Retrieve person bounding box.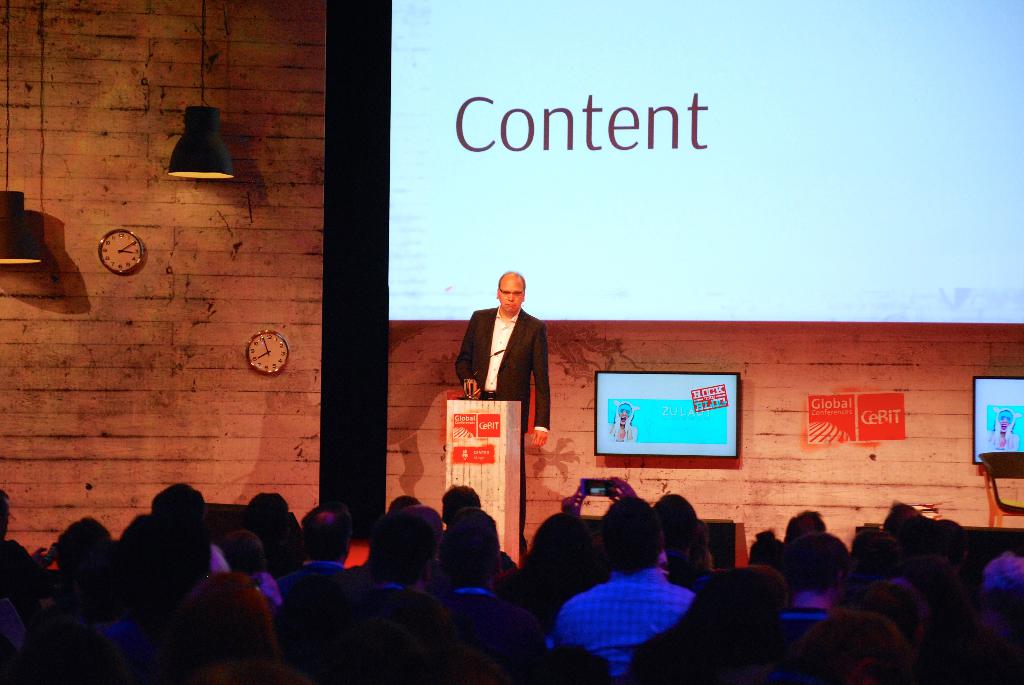
Bounding box: x1=161, y1=478, x2=216, y2=534.
